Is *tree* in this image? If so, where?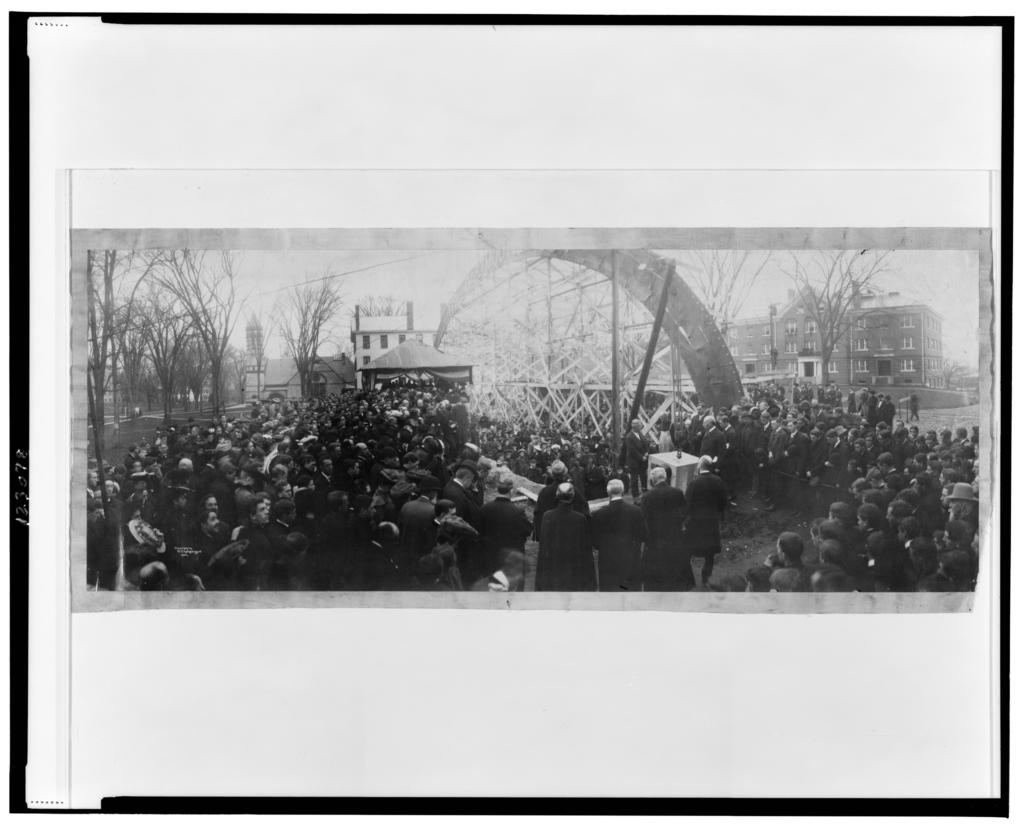
Yes, at bbox=[257, 258, 356, 407].
